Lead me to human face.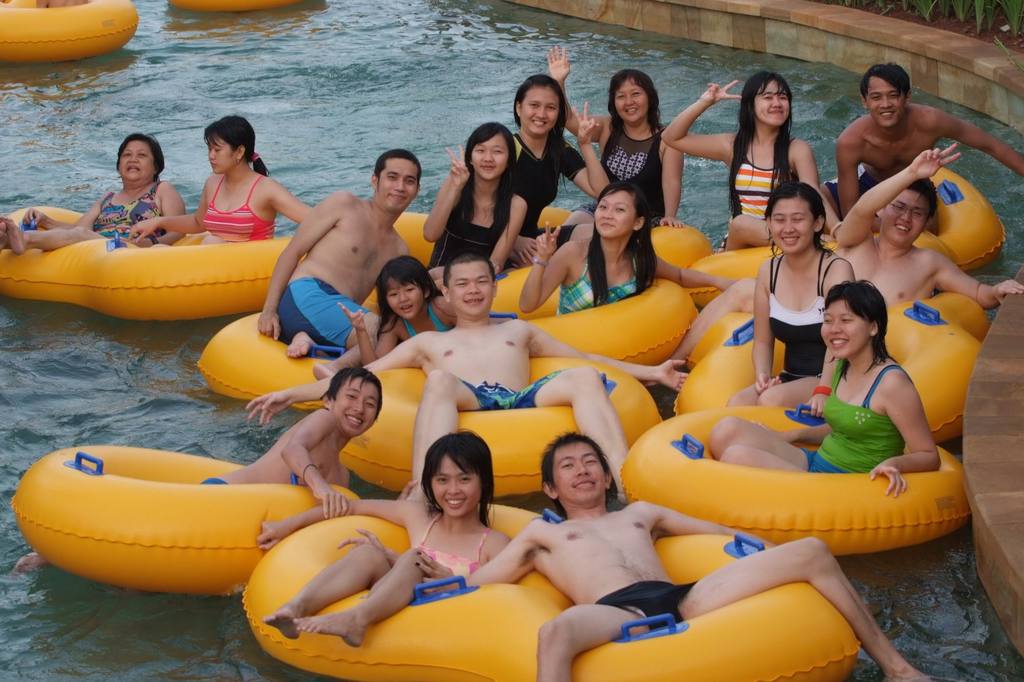
Lead to crop(470, 125, 514, 178).
